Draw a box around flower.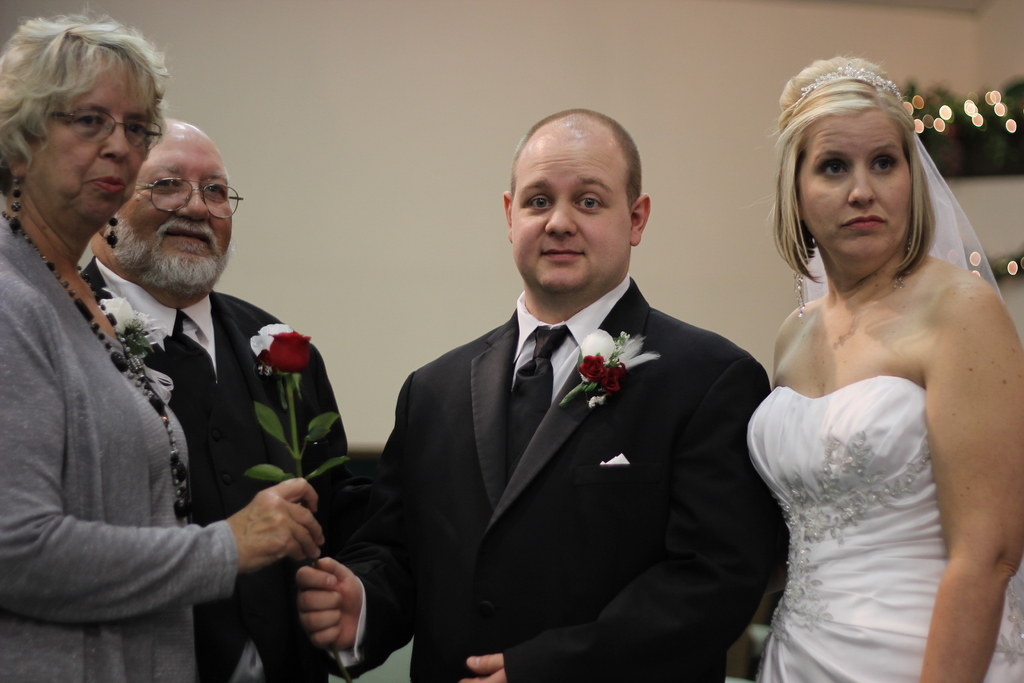
99, 292, 163, 355.
